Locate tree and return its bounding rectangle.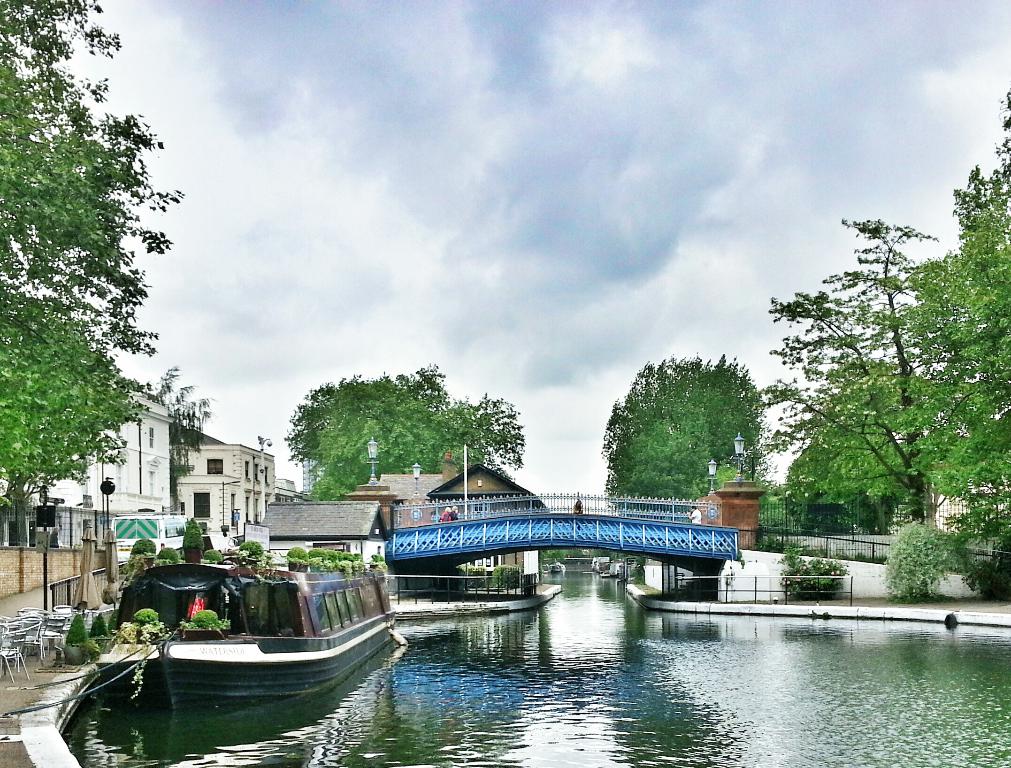
box=[768, 384, 959, 533].
